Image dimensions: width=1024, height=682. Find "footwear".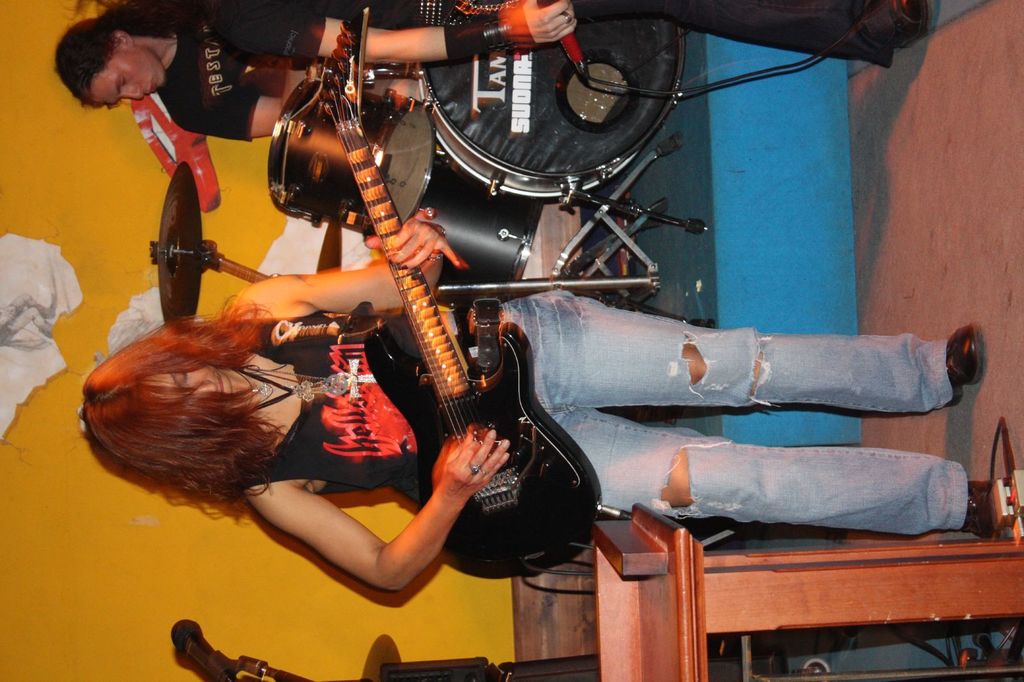
(949,322,979,406).
